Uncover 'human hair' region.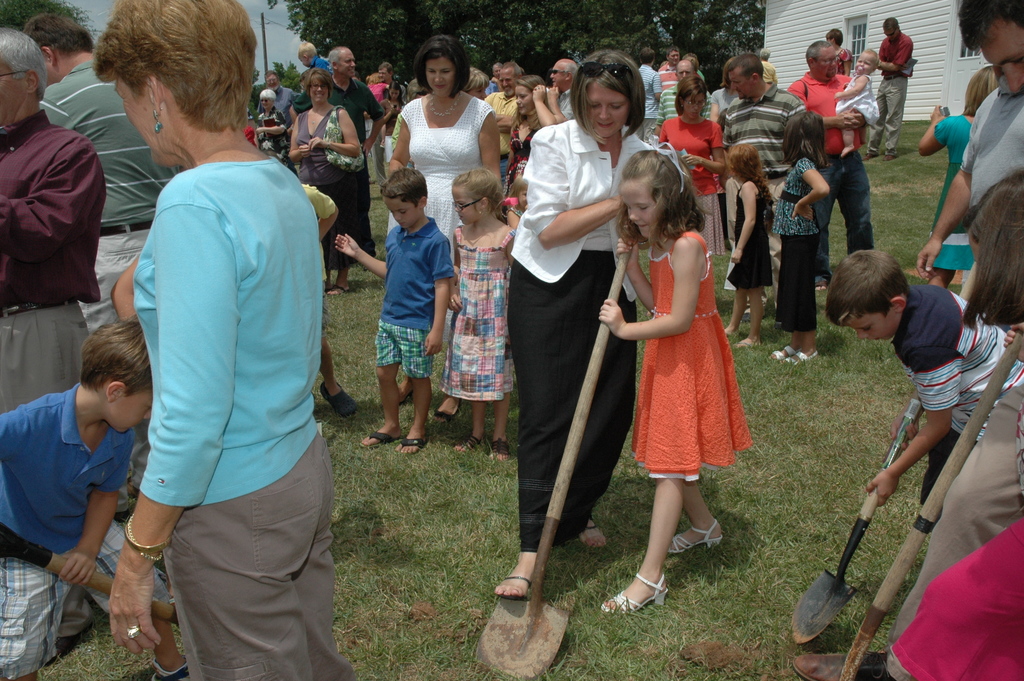
Uncovered: region(723, 51, 766, 78).
